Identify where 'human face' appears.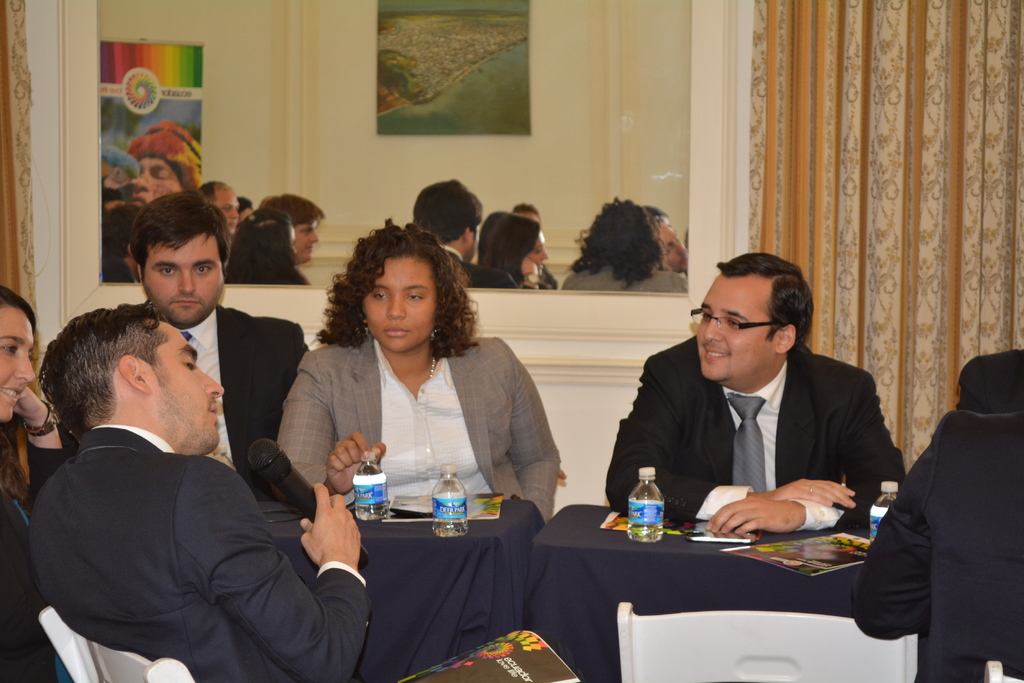
Appears at (298,223,319,265).
